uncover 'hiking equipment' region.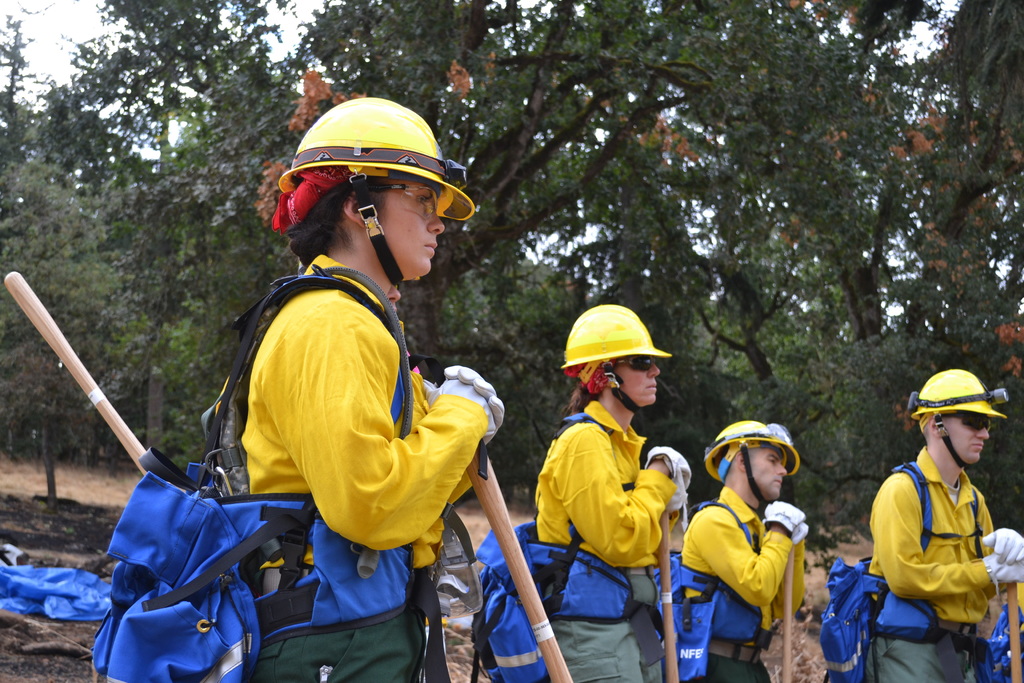
Uncovered: {"x1": 554, "y1": 303, "x2": 674, "y2": 420}.
